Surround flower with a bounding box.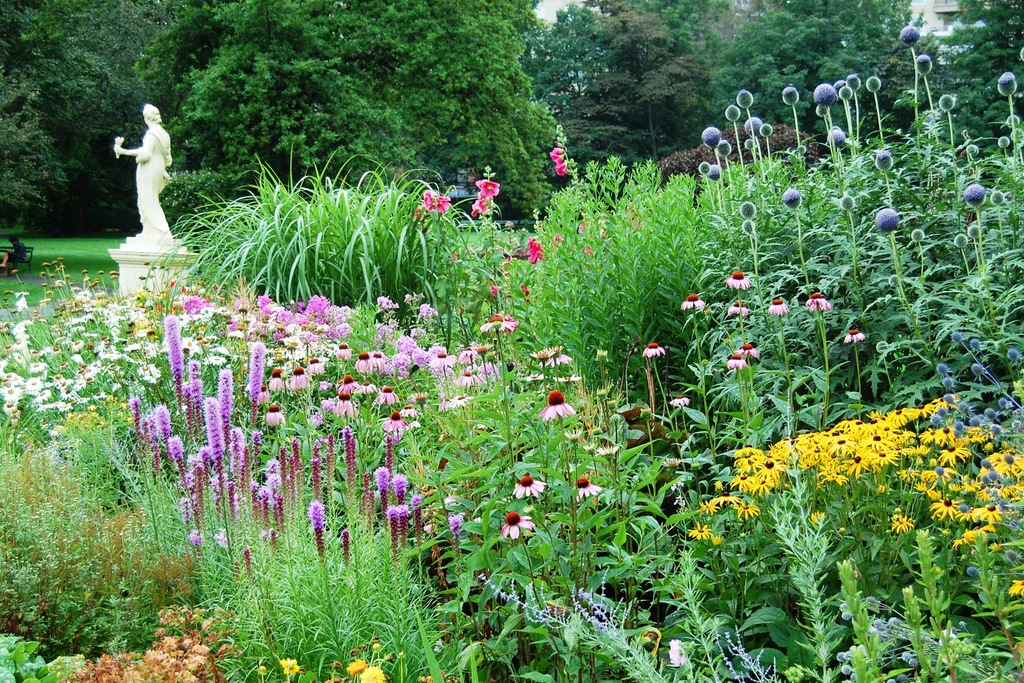
716,137,732,158.
